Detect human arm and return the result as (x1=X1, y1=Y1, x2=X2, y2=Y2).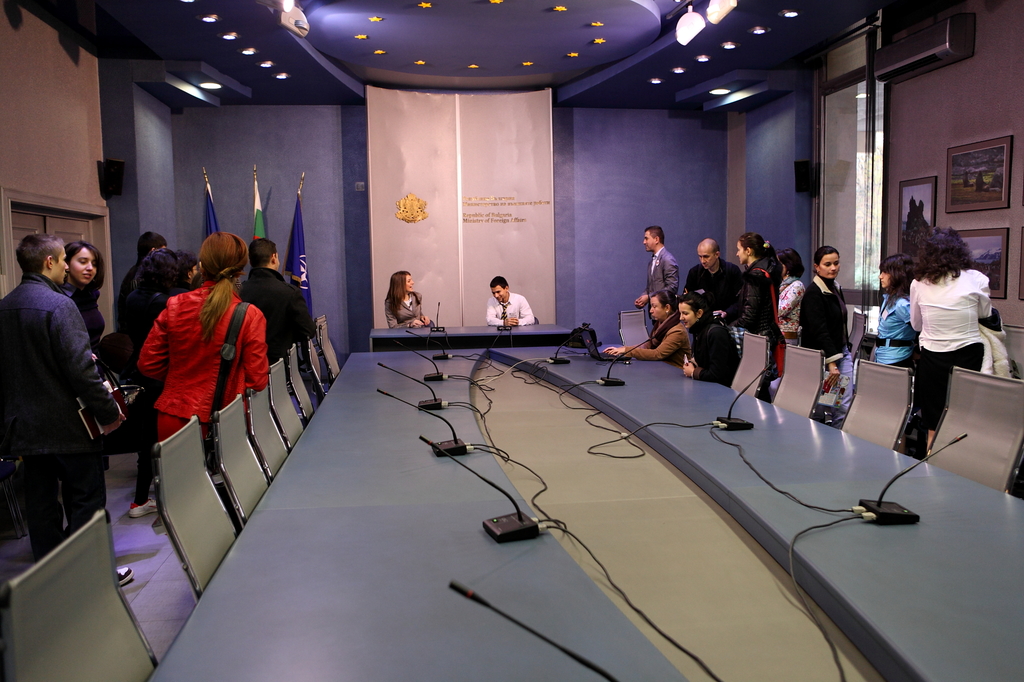
(x1=479, y1=296, x2=512, y2=322).
